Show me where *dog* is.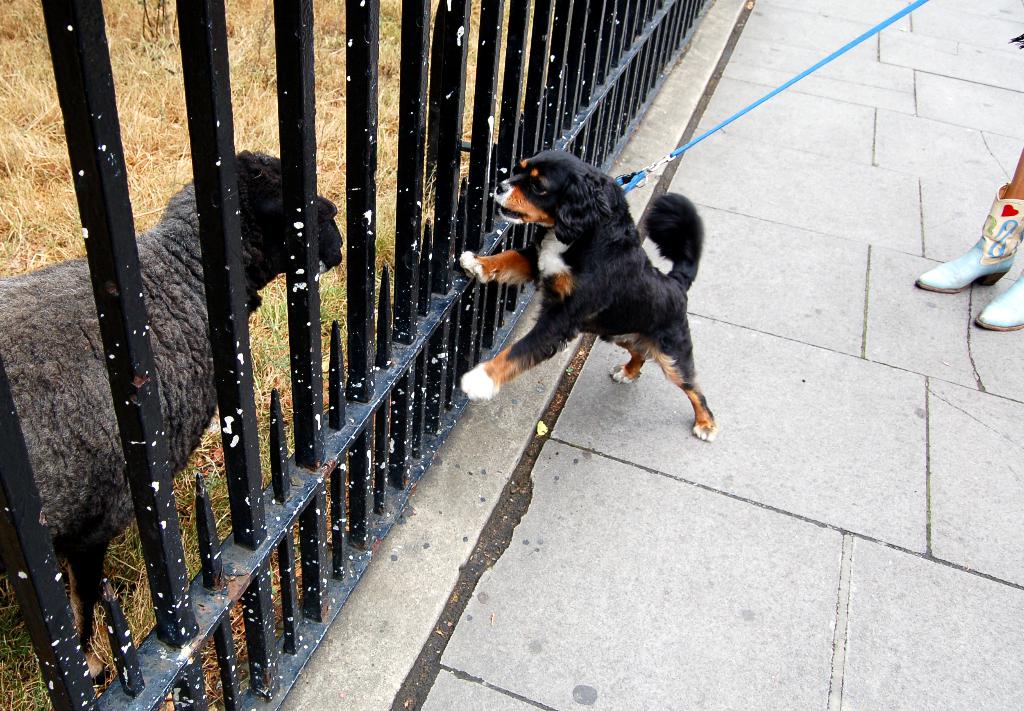
*dog* is at (left=458, top=150, right=719, bottom=442).
